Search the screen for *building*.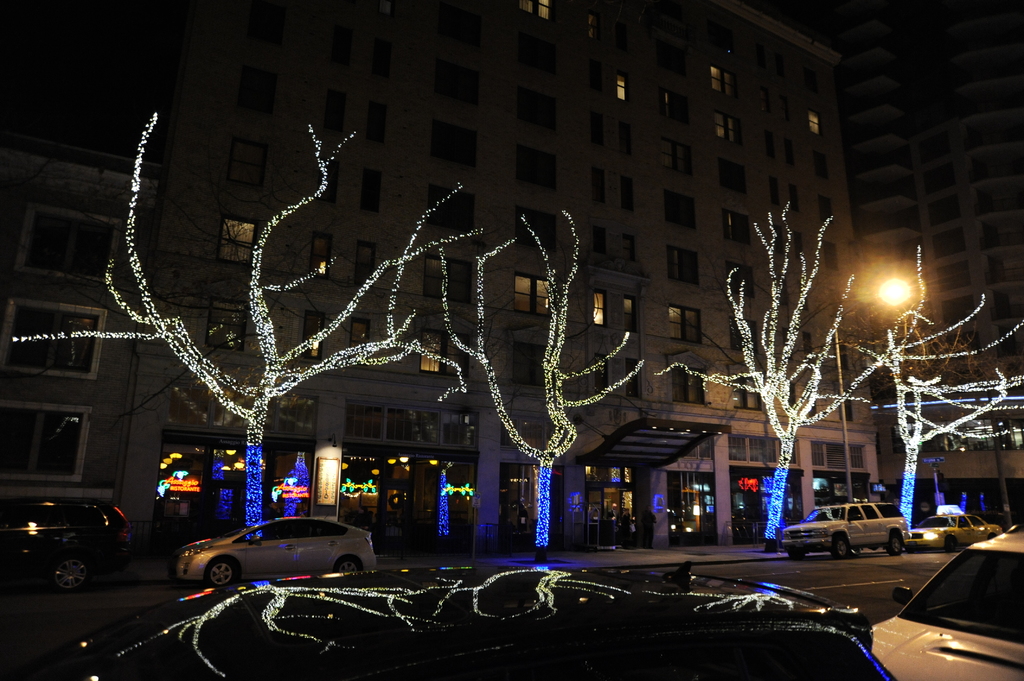
Found at 0:0:1023:582.
